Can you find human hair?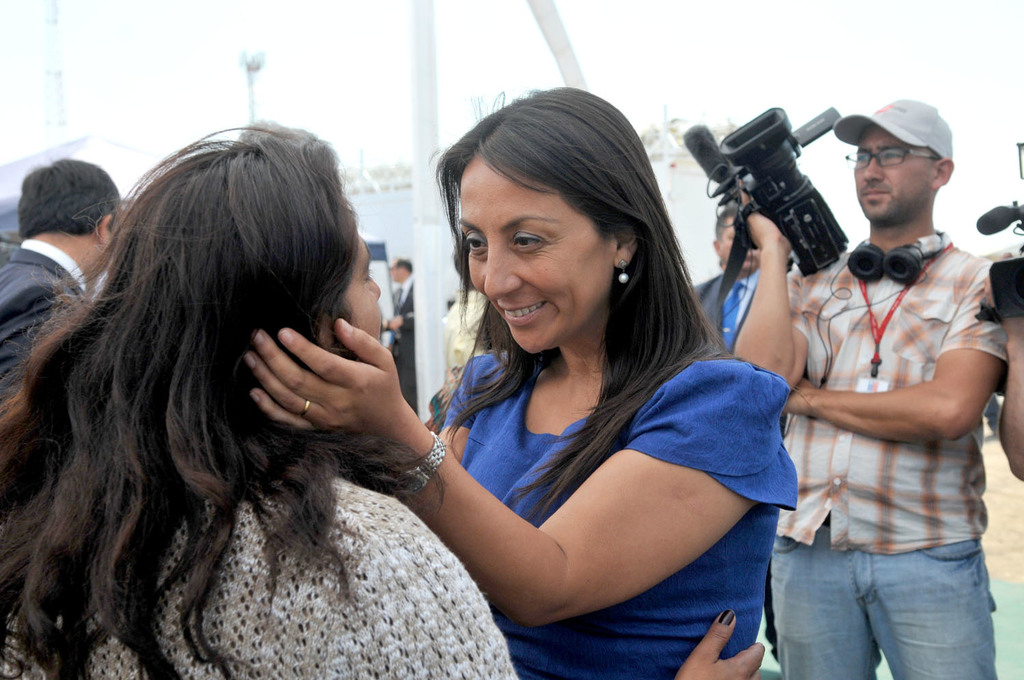
Yes, bounding box: (x1=14, y1=156, x2=120, y2=238).
